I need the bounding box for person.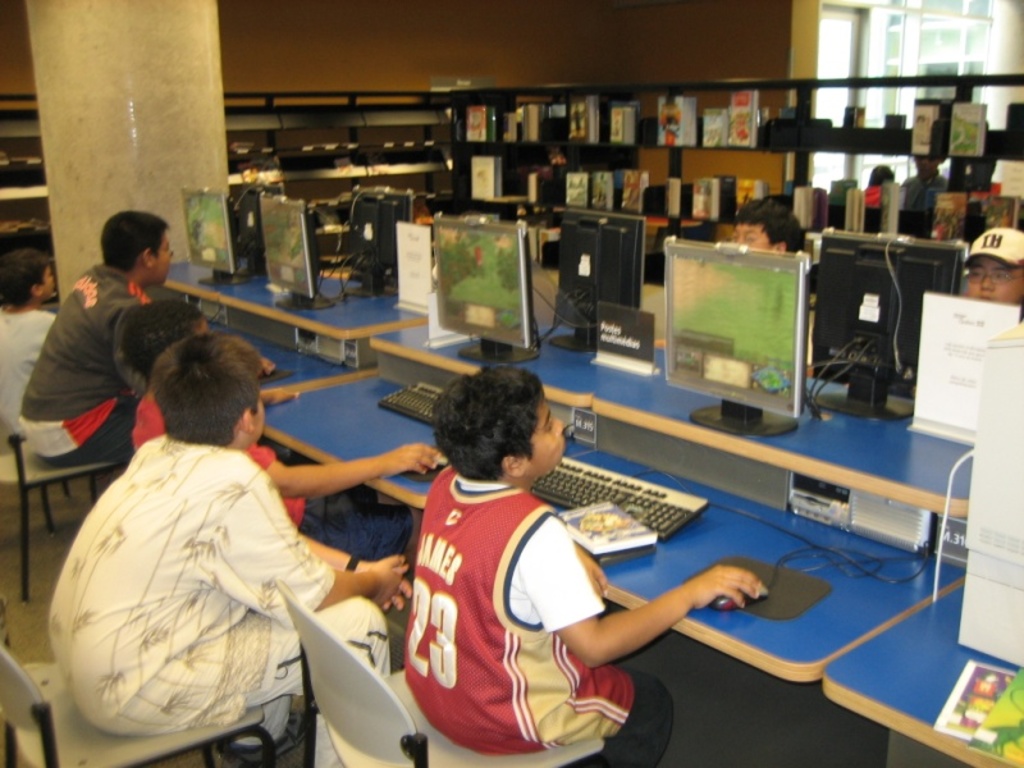
Here it is: Rect(110, 298, 444, 558).
